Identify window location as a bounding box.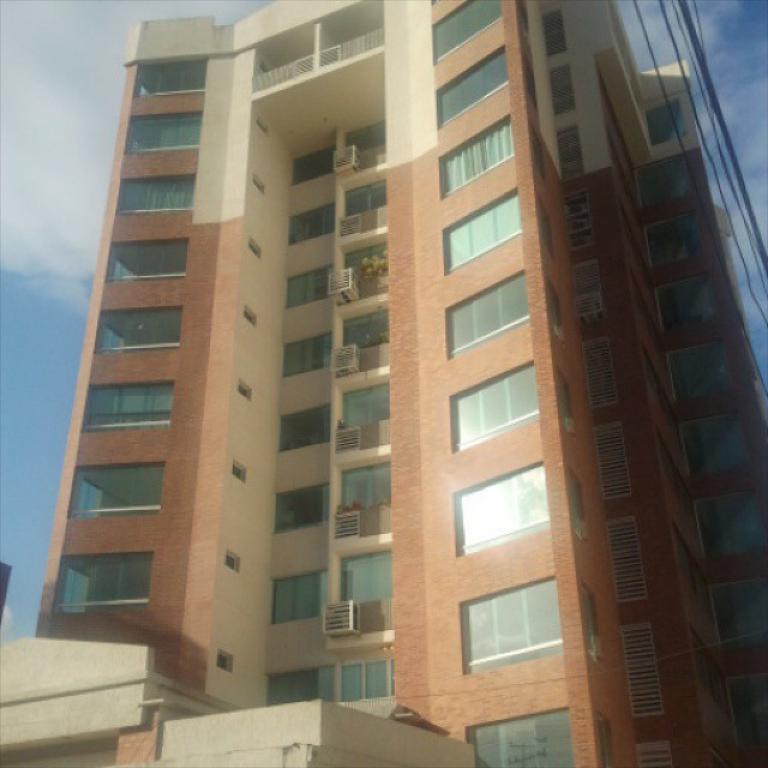
left=337, top=660, right=397, bottom=704.
